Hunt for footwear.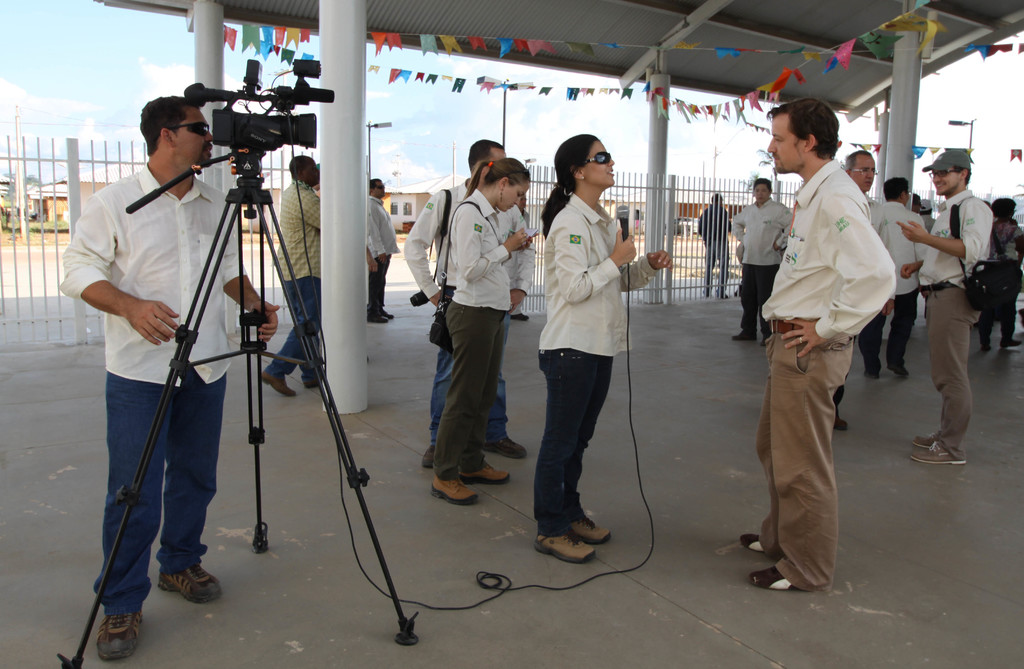
Hunted down at [left=531, top=508, right=614, bottom=573].
